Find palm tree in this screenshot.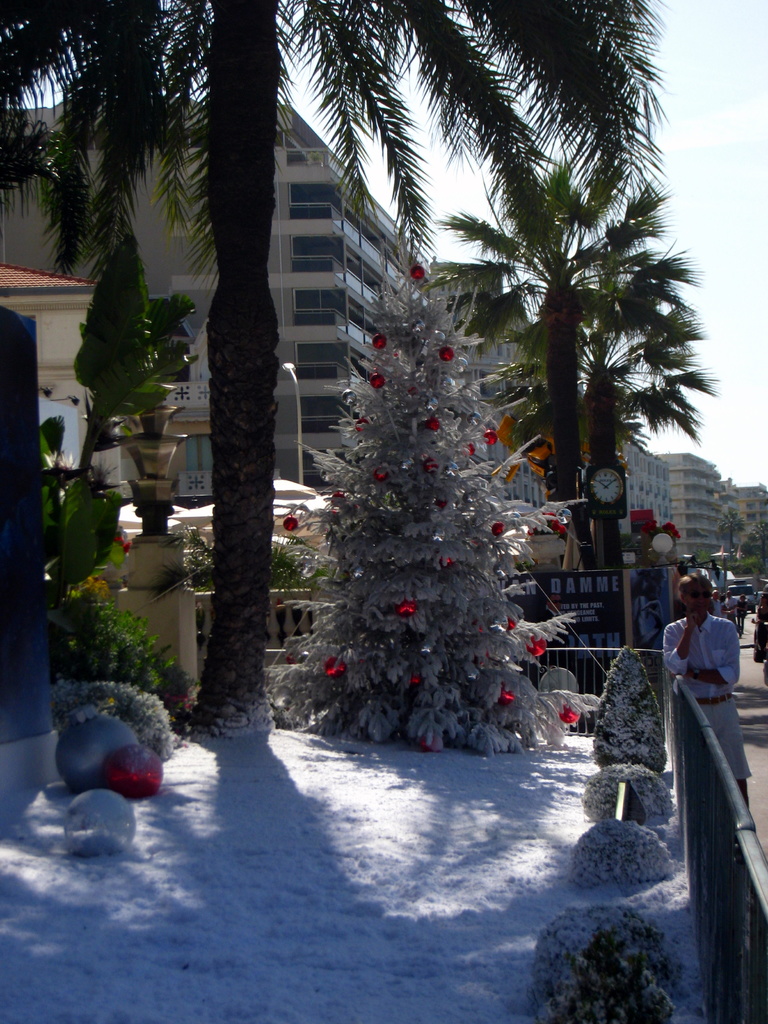
The bounding box for palm tree is 415,75,703,579.
